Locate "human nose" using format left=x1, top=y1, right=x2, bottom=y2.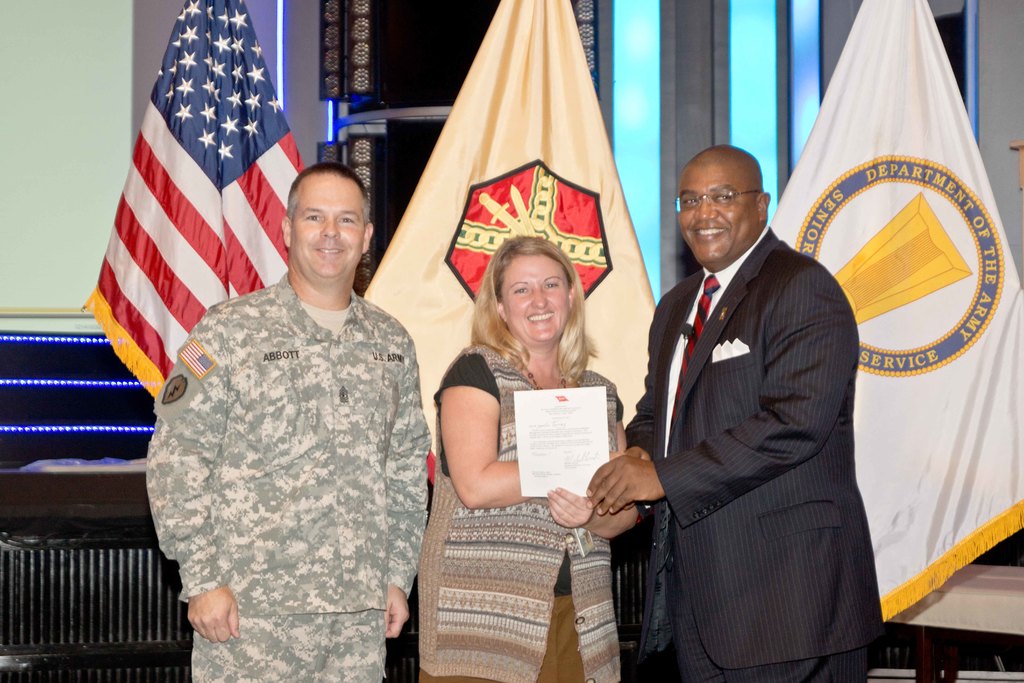
left=320, top=218, right=335, bottom=239.
